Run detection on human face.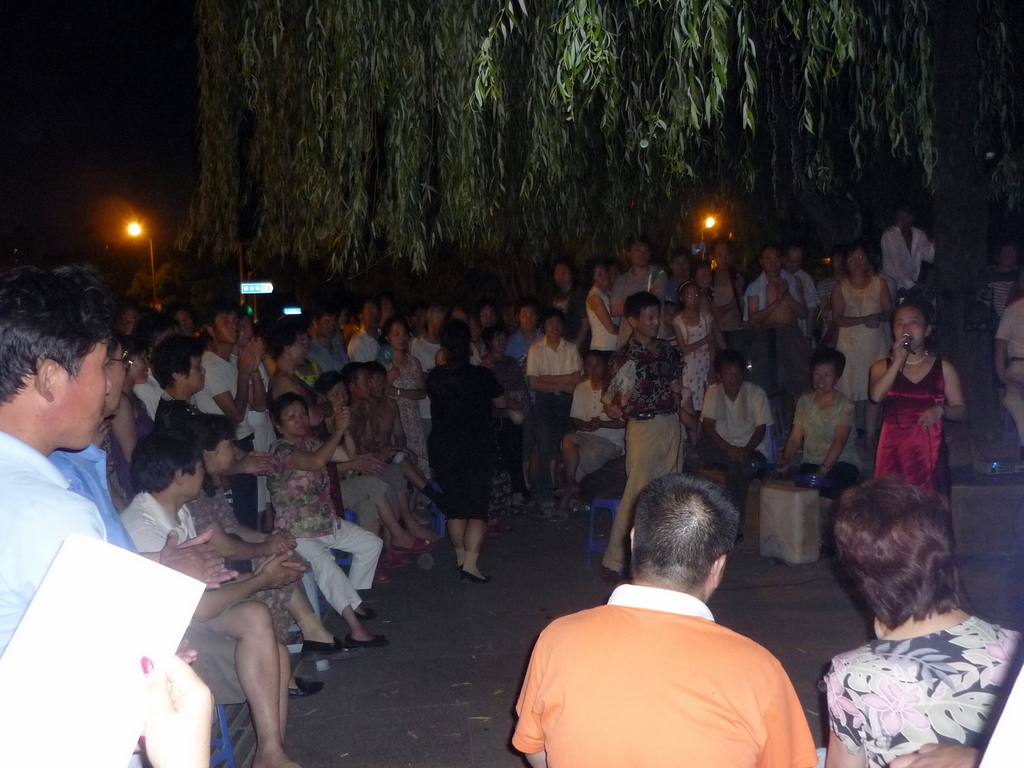
Result: crop(792, 253, 797, 264).
